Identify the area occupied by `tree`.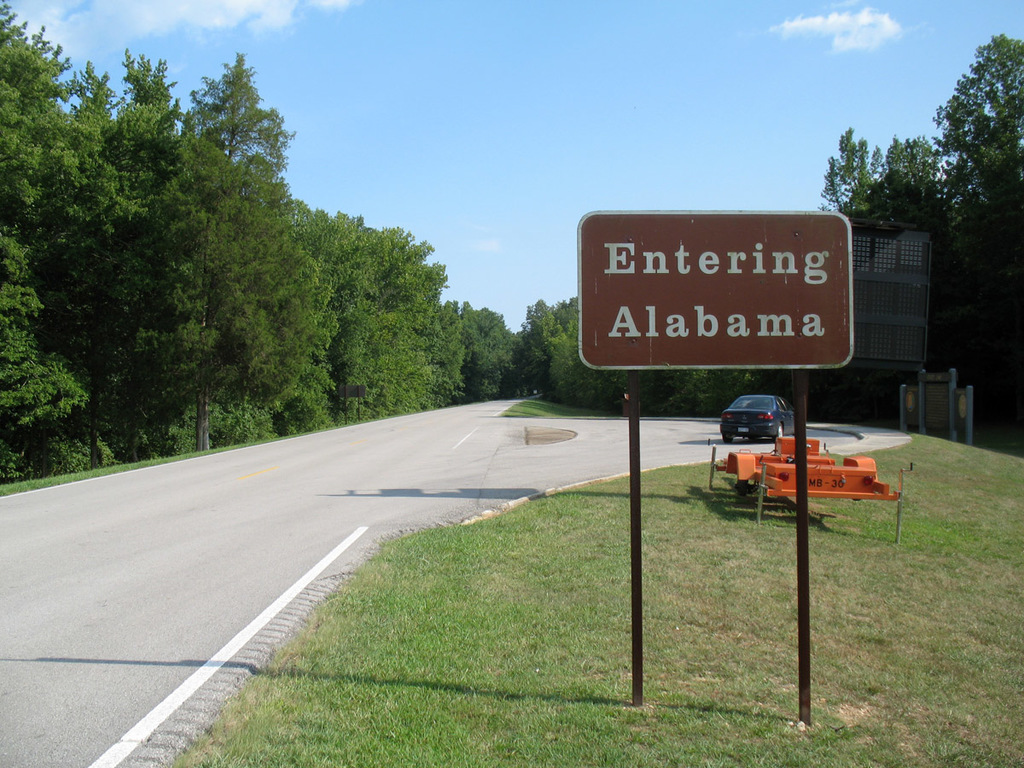
Area: (0, 0, 95, 493).
